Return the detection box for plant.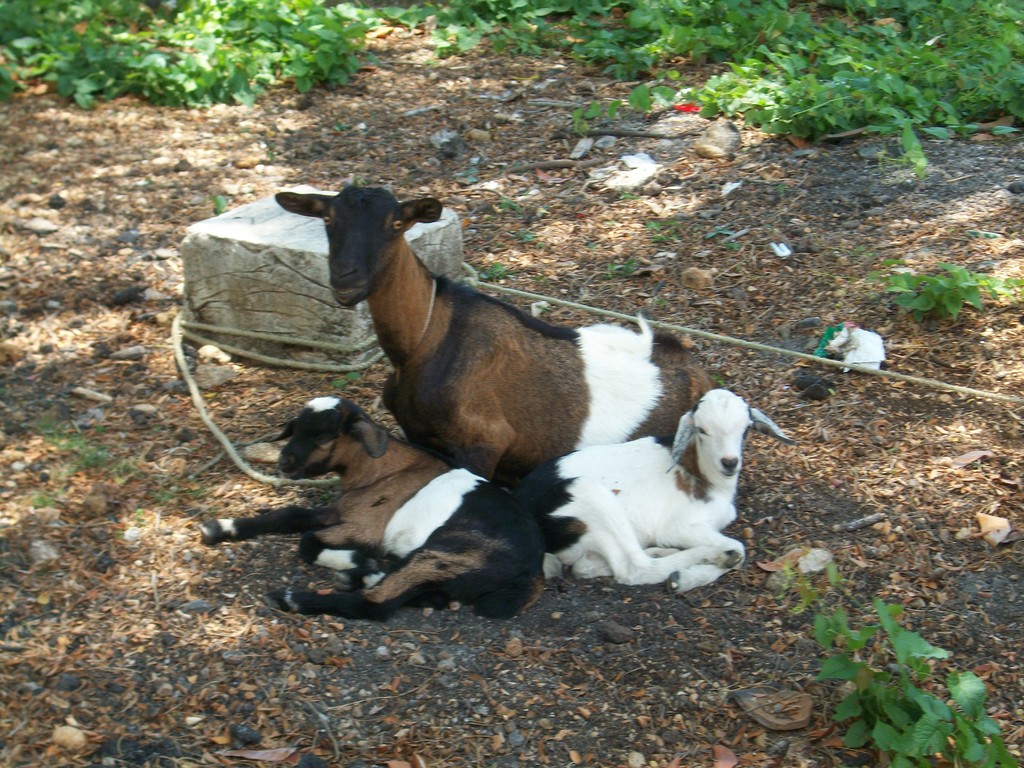
<box>215,197,225,214</box>.
